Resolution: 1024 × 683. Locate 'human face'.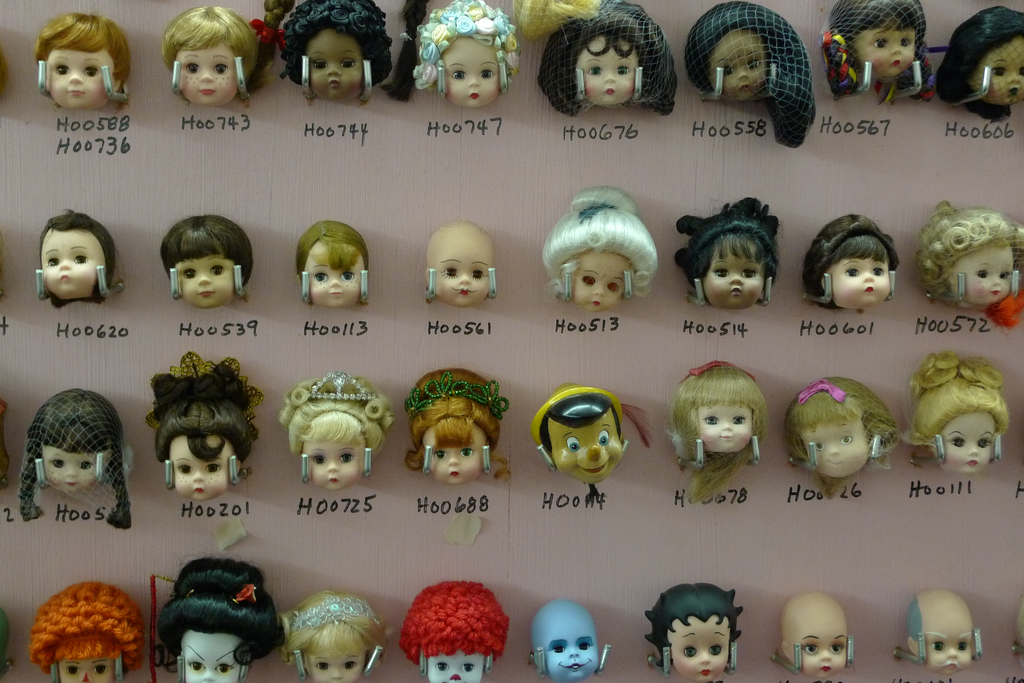
575,248,636,310.
